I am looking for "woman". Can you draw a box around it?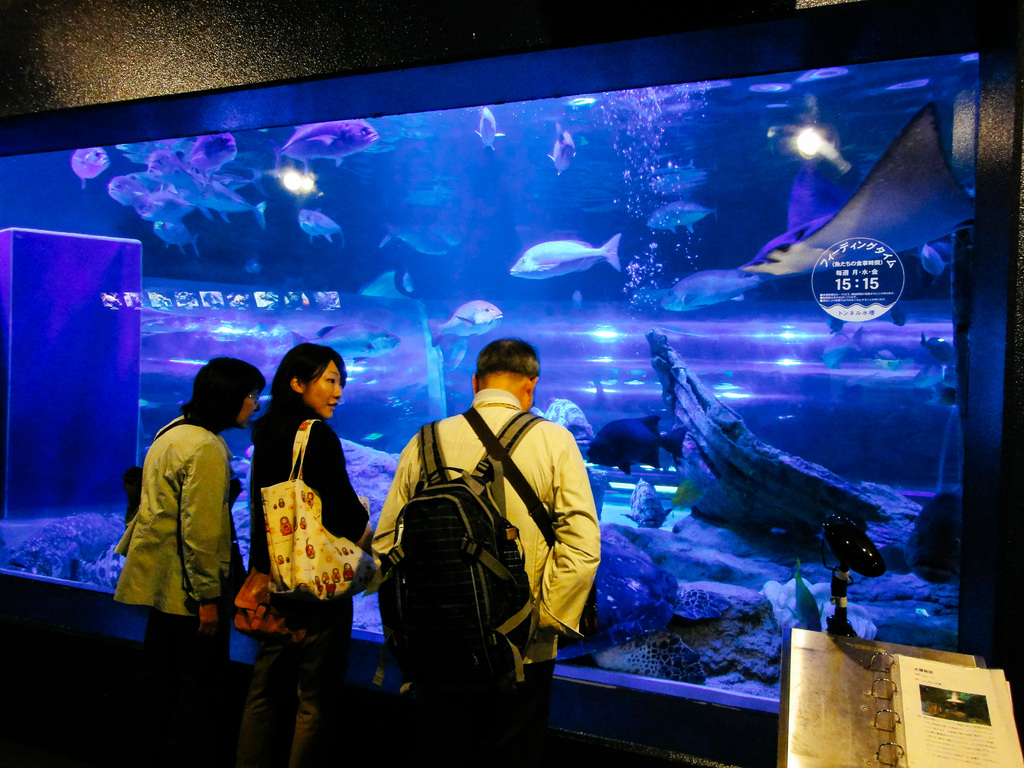
Sure, the bounding box is (246, 308, 358, 701).
